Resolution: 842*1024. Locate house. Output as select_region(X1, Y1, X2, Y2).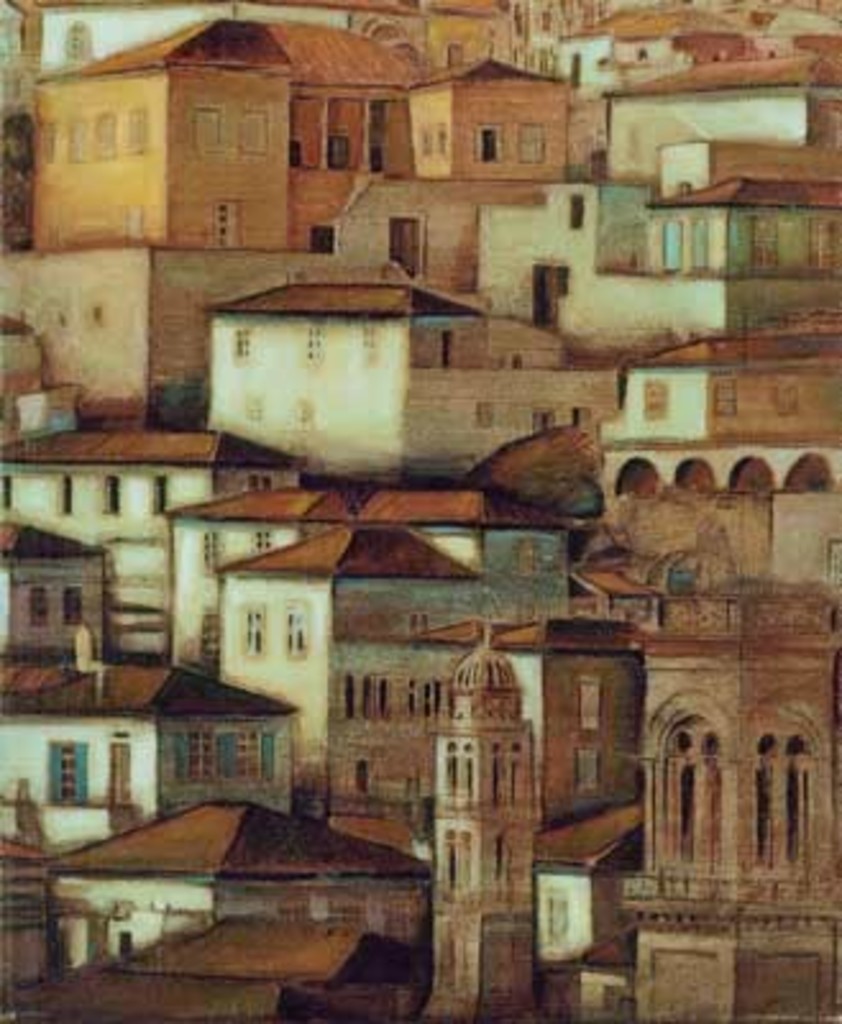
select_region(0, 415, 320, 660).
